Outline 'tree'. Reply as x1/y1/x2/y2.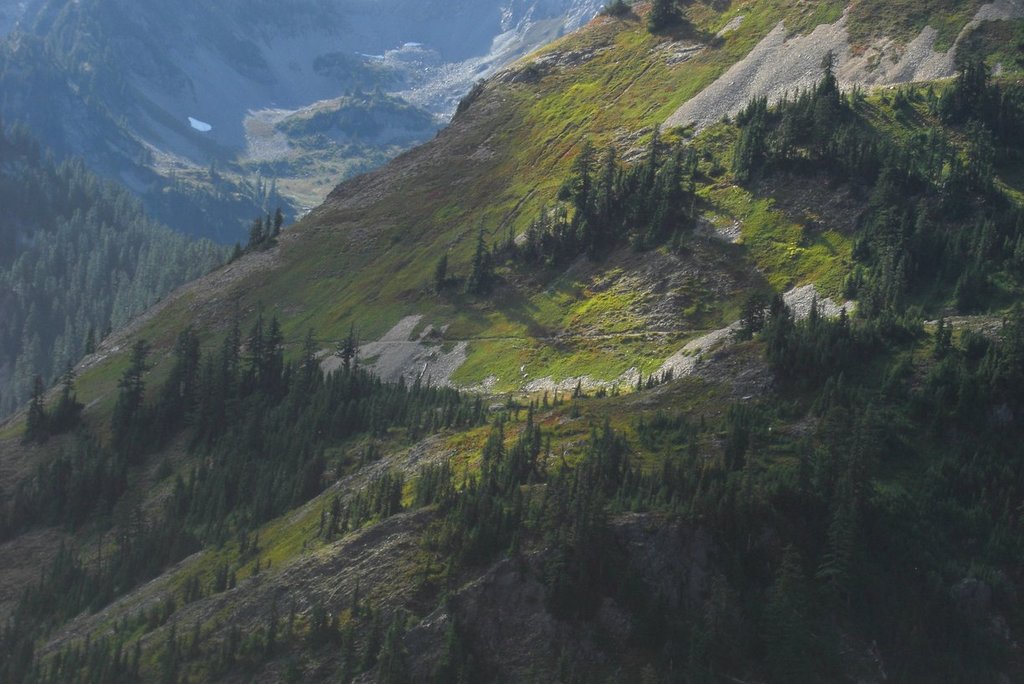
271/205/279/236.
